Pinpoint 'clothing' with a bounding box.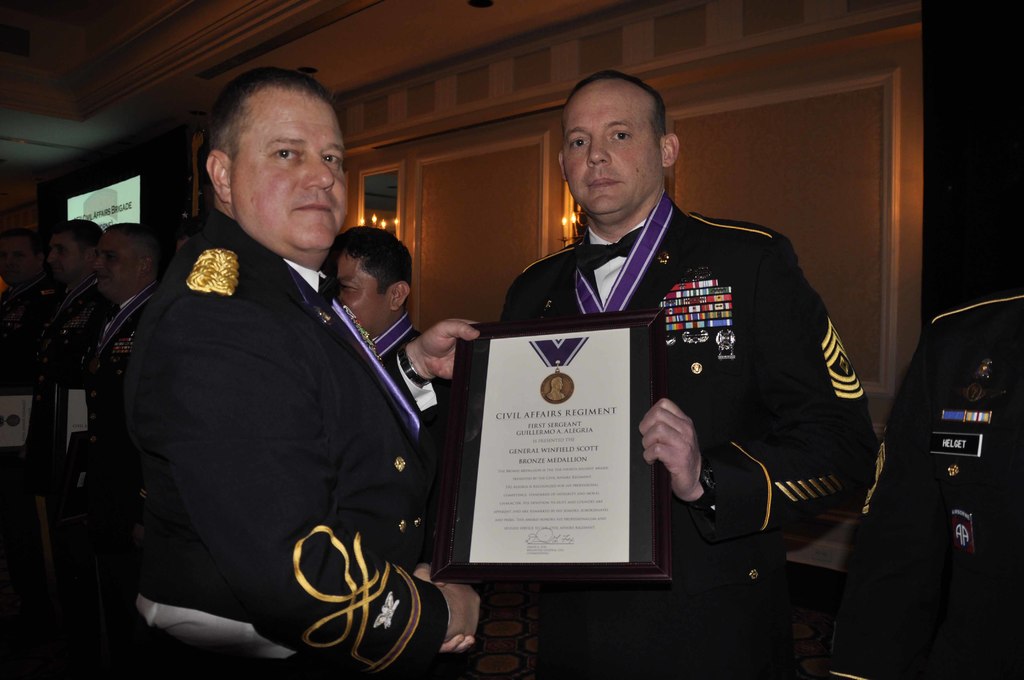
(left=76, top=289, right=154, bottom=679).
